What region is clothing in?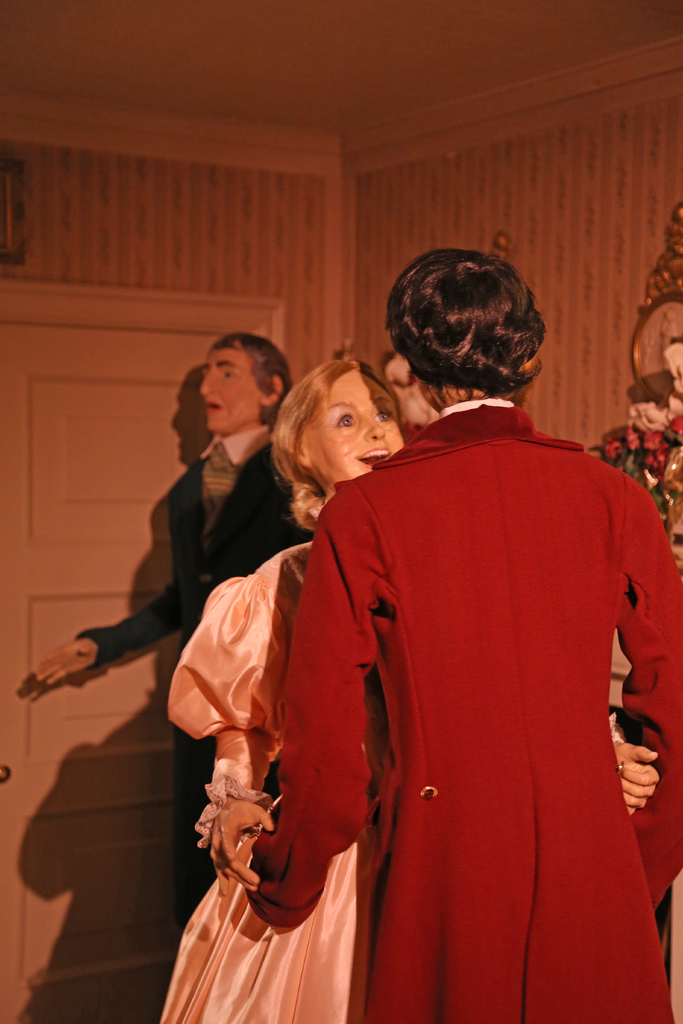
(163,531,625,1023).
